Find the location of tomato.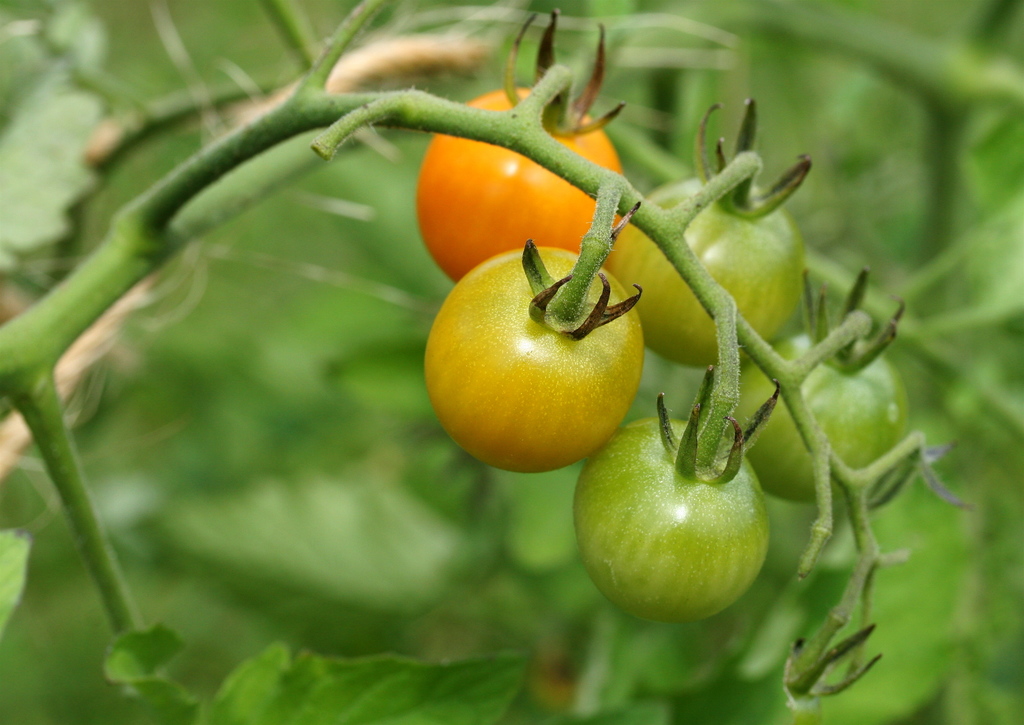
Location: region(572, 367, 779, 627).
